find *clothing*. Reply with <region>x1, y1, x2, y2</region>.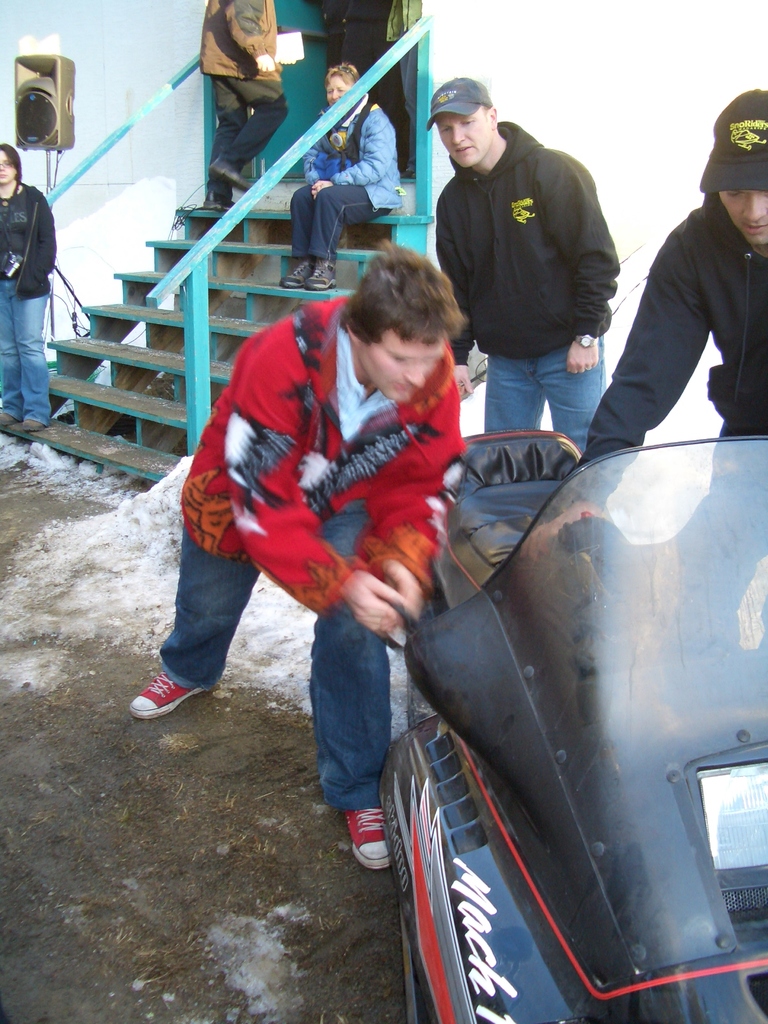
<region>577, 187, 767, 461</region>.
